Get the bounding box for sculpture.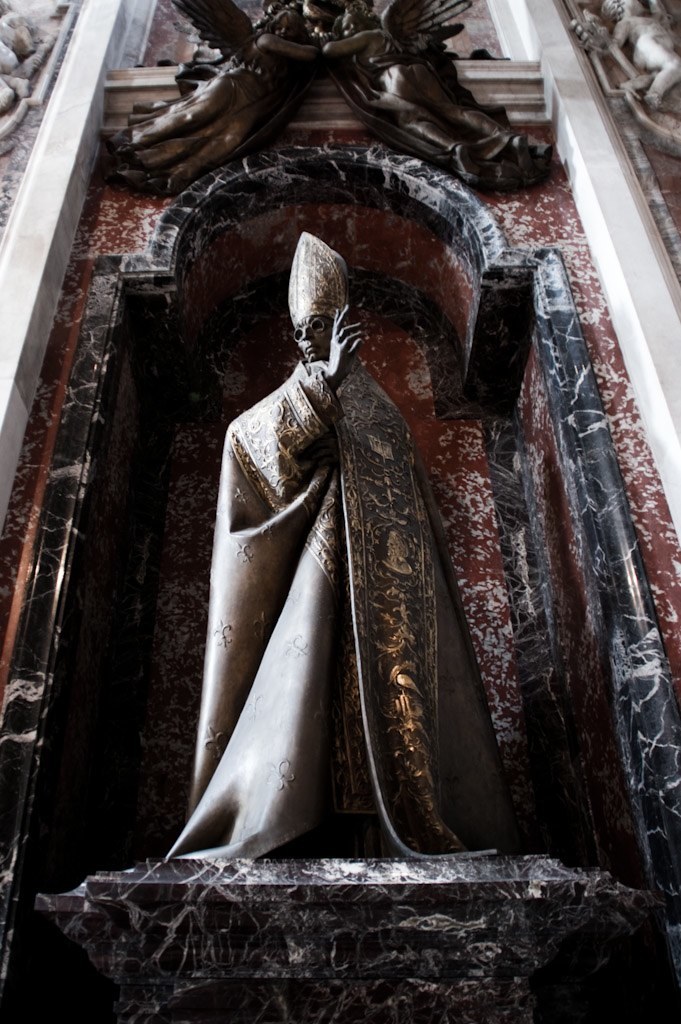
(x1=186, y1=221, x2=436, y2=933).
